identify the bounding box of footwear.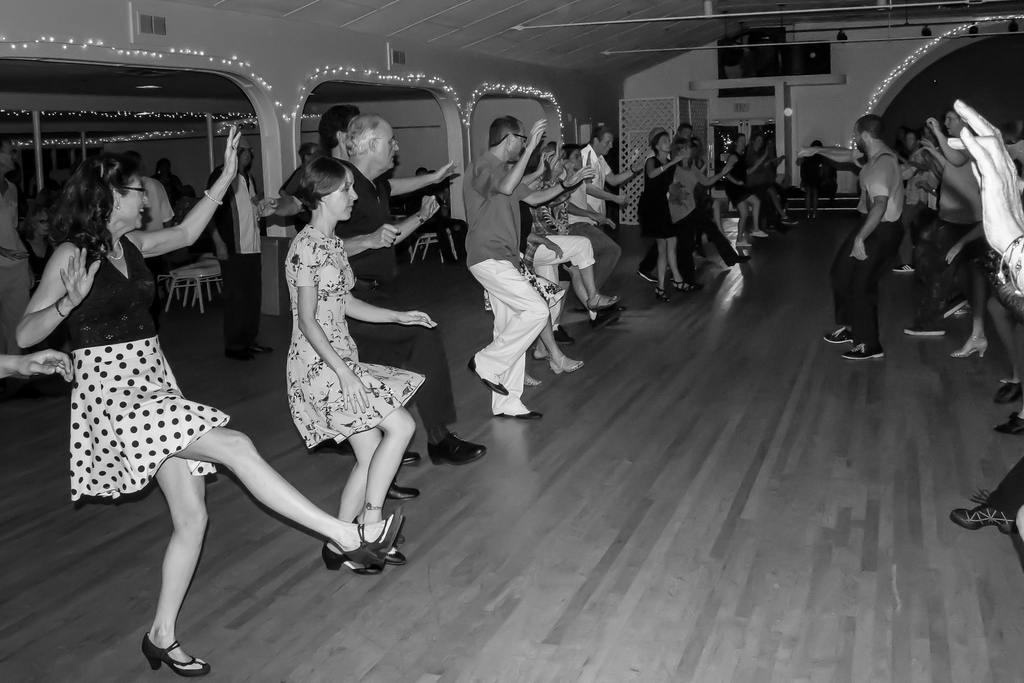
[488,408,541,422].
